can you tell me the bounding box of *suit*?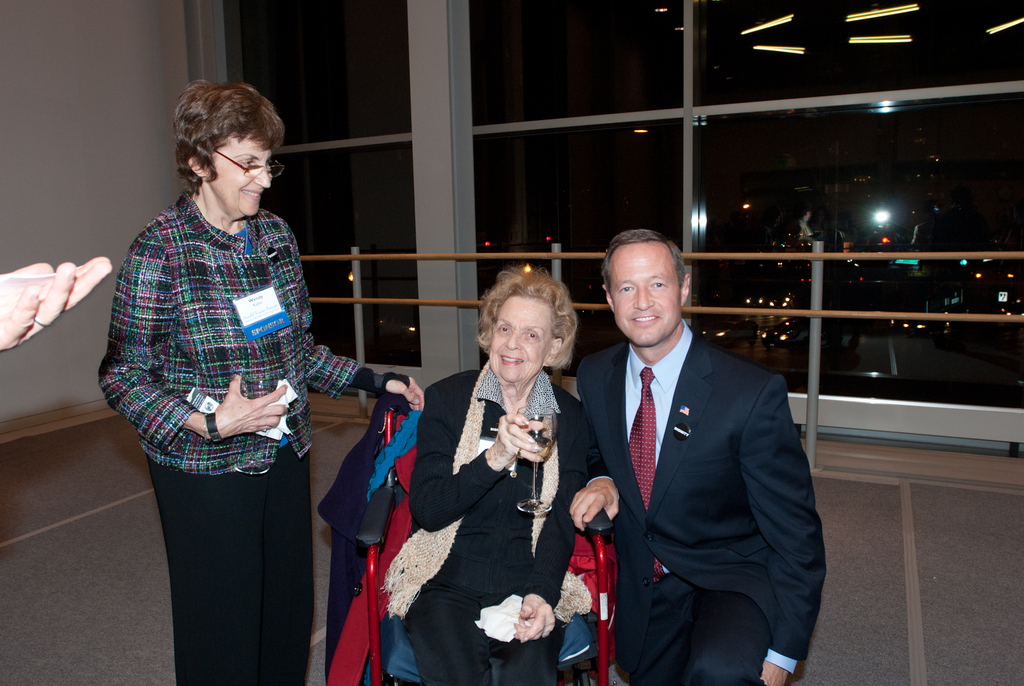
565:236:831:678.
